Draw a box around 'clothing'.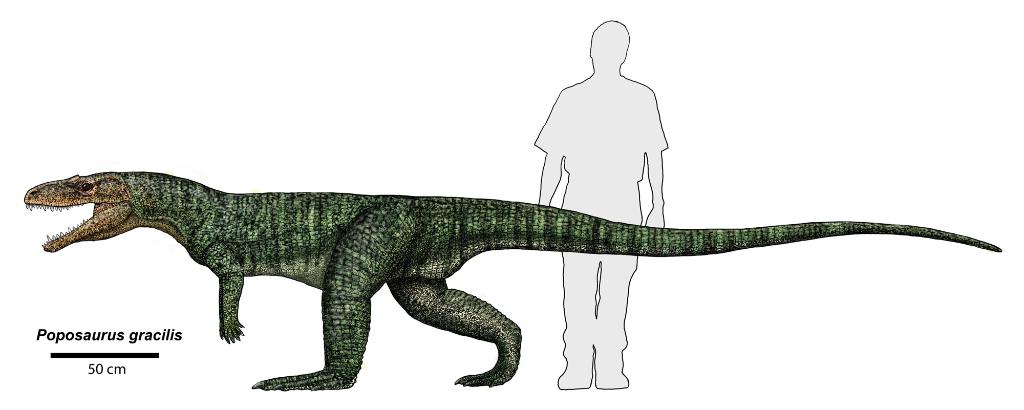
crop(532, 76, 663, 184).
